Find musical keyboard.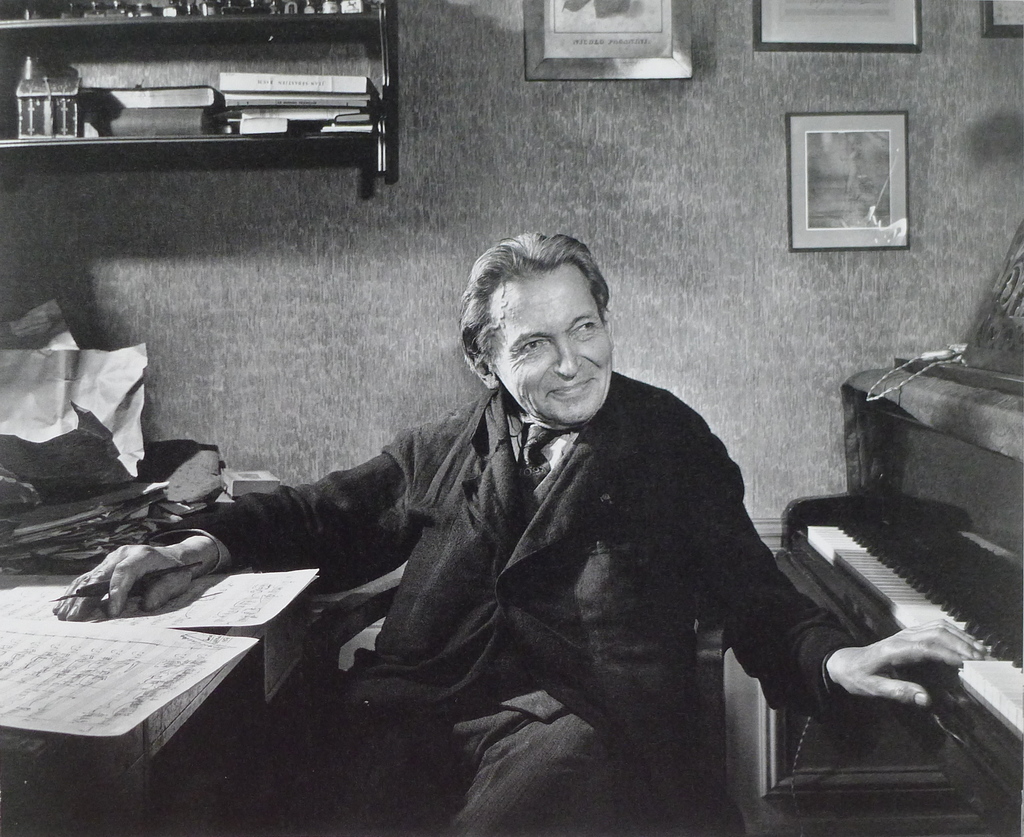
box(793, 508, 1023, 747).
